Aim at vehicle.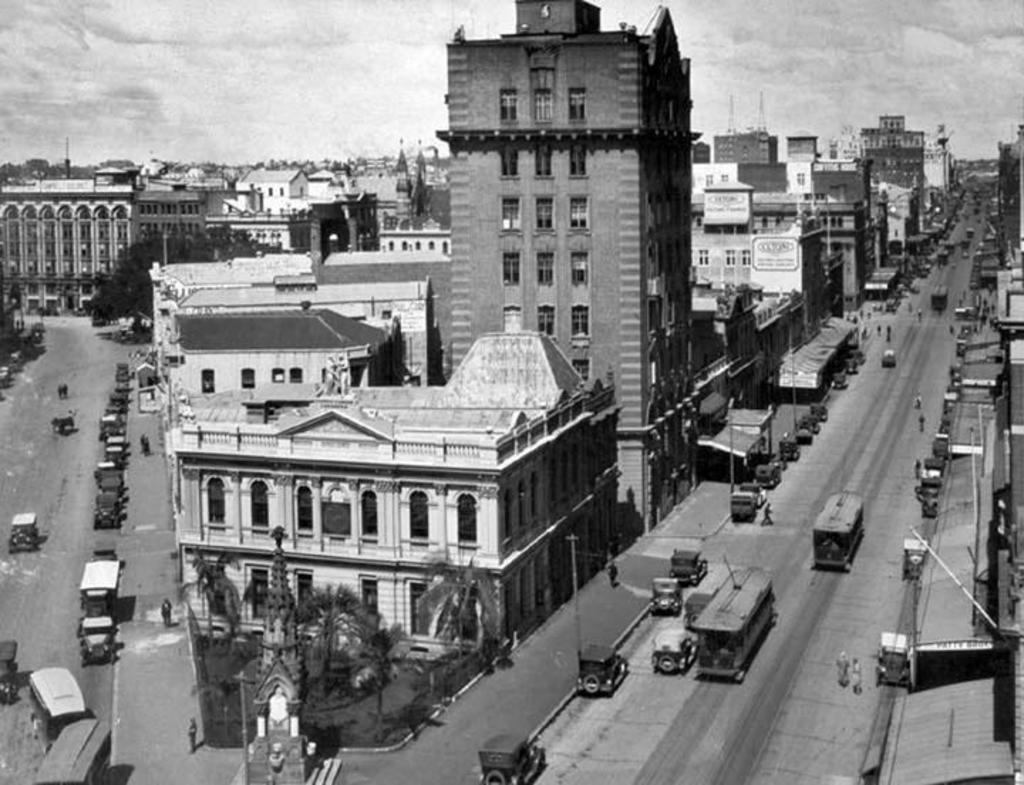
Aimed at [left=684, top=550, right=774, bottom=684].
